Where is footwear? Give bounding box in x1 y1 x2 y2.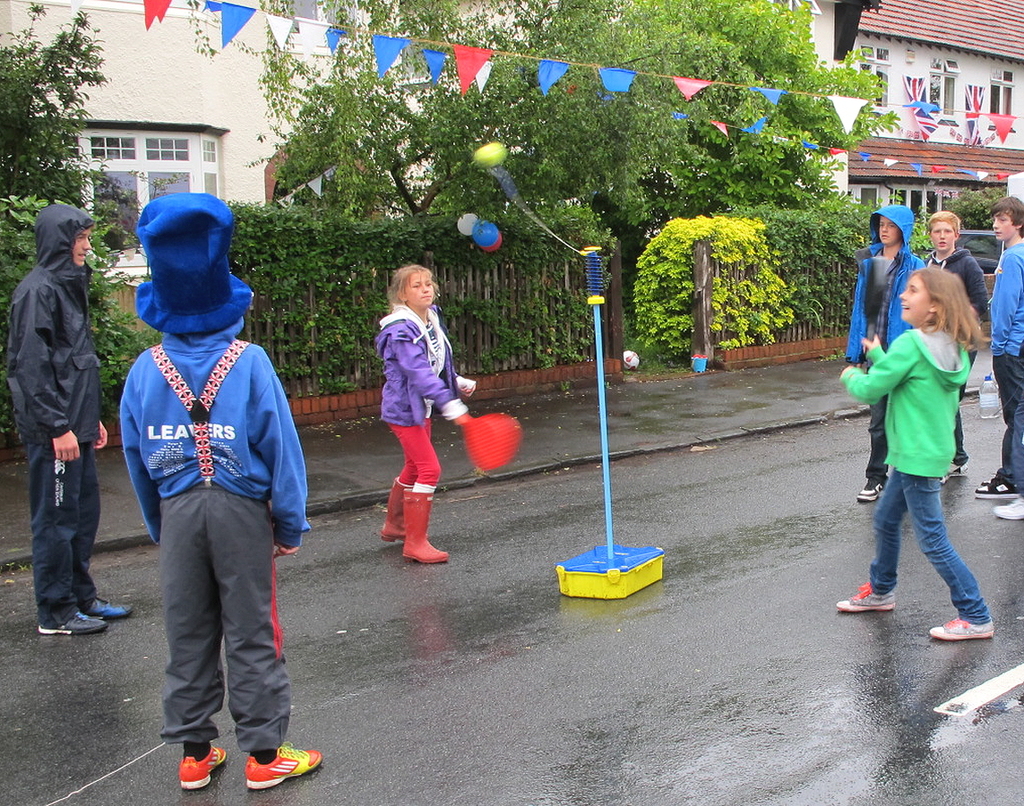
968 473 1015 495.
